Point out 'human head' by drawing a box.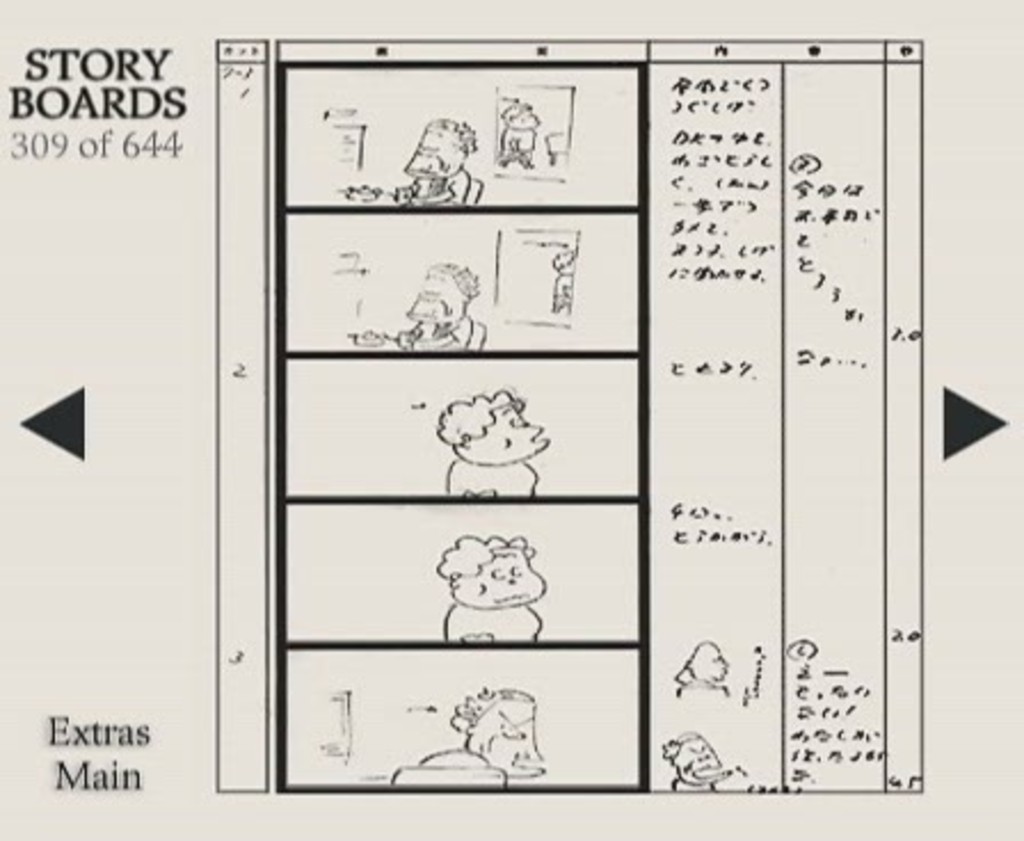
[459,686,546,777].
